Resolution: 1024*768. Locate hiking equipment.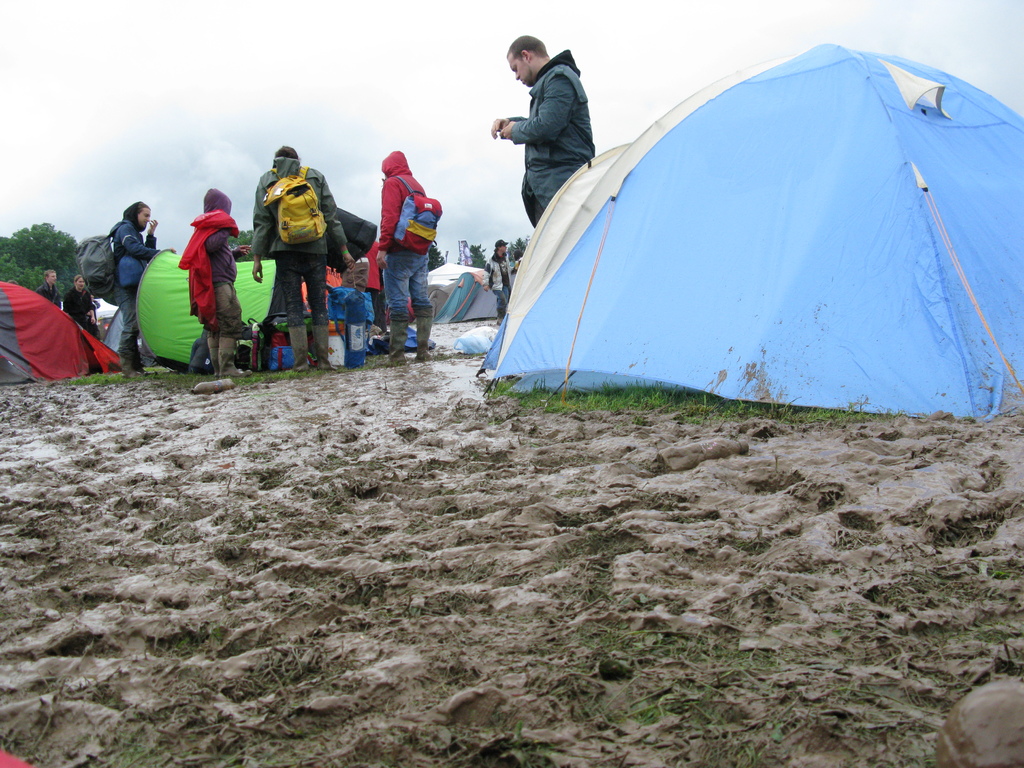
crop(205, 333, 223, 380).
